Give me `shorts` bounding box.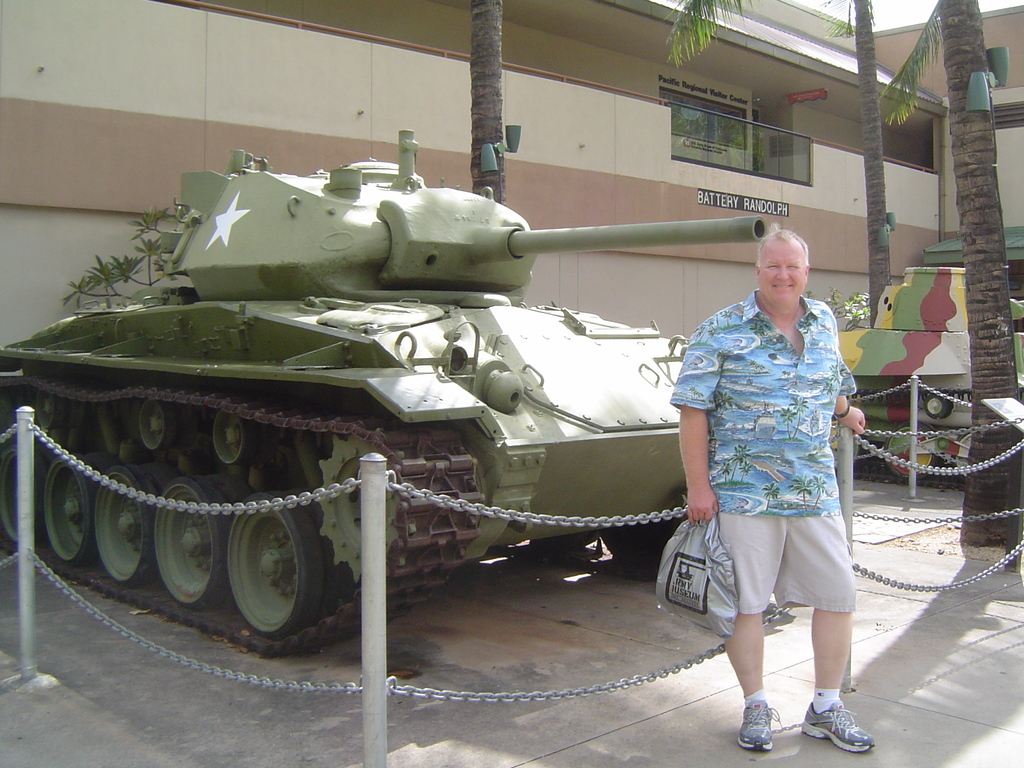
682/509/866/637.
